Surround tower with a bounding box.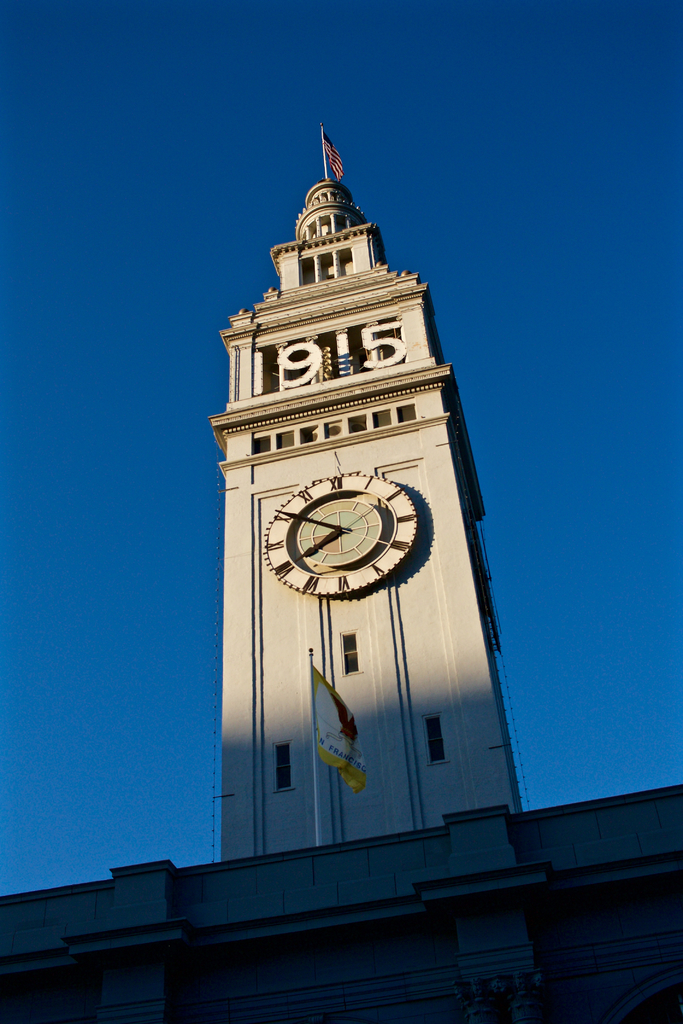
pyautogui.locateOnScreen(215, 179, 519, 848).
